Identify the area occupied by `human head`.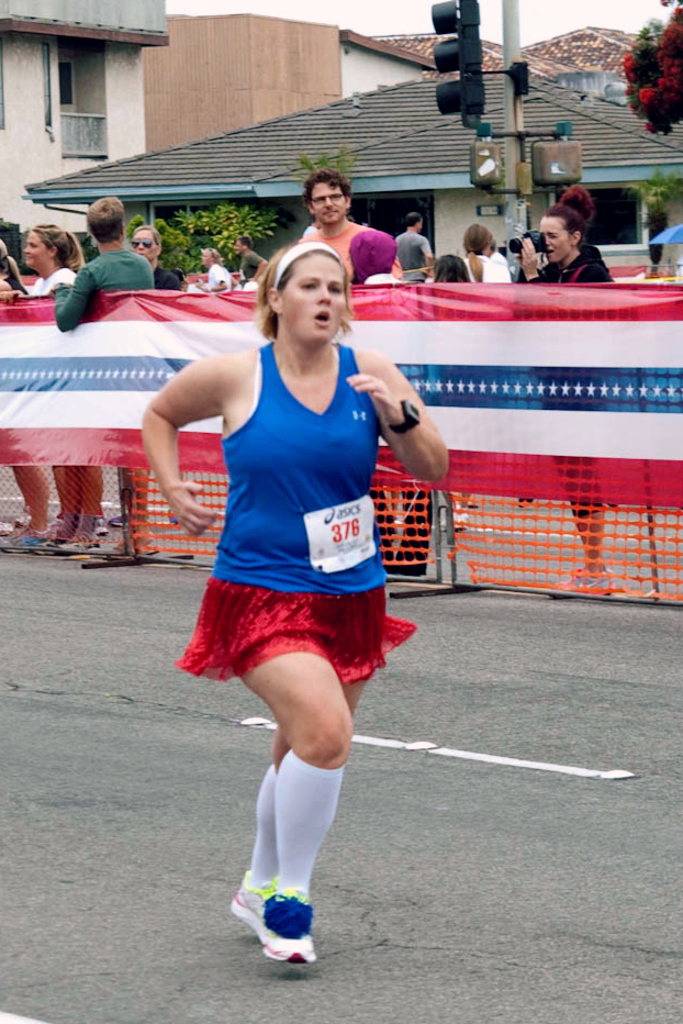
Area: [256, 225, 356, 343].
